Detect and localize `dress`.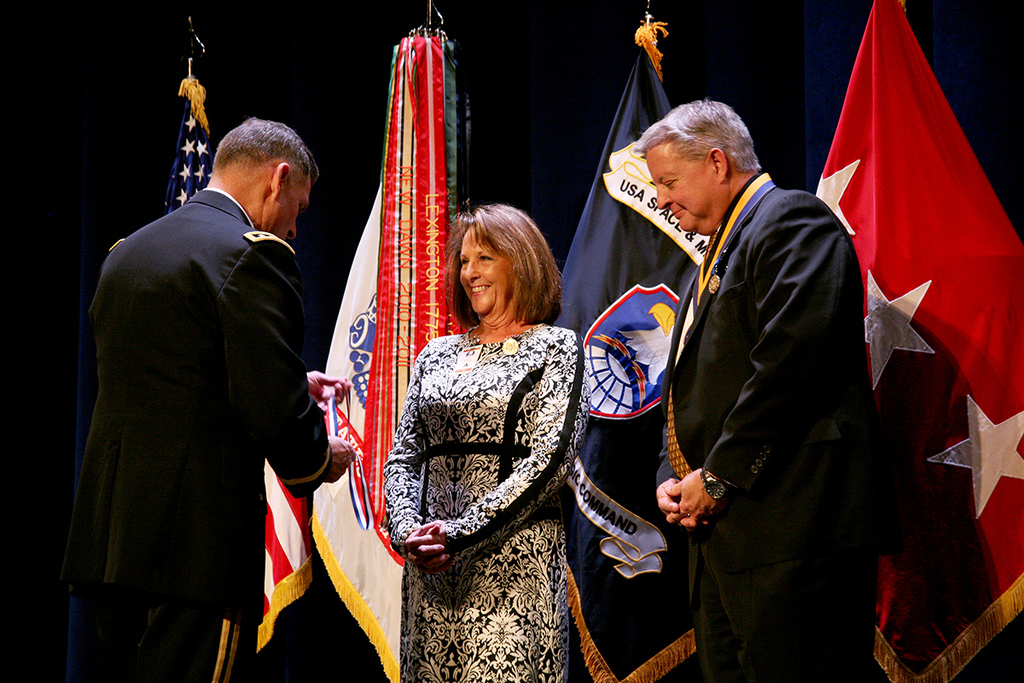
Localized at BBox(381, 317, 592, 682).
